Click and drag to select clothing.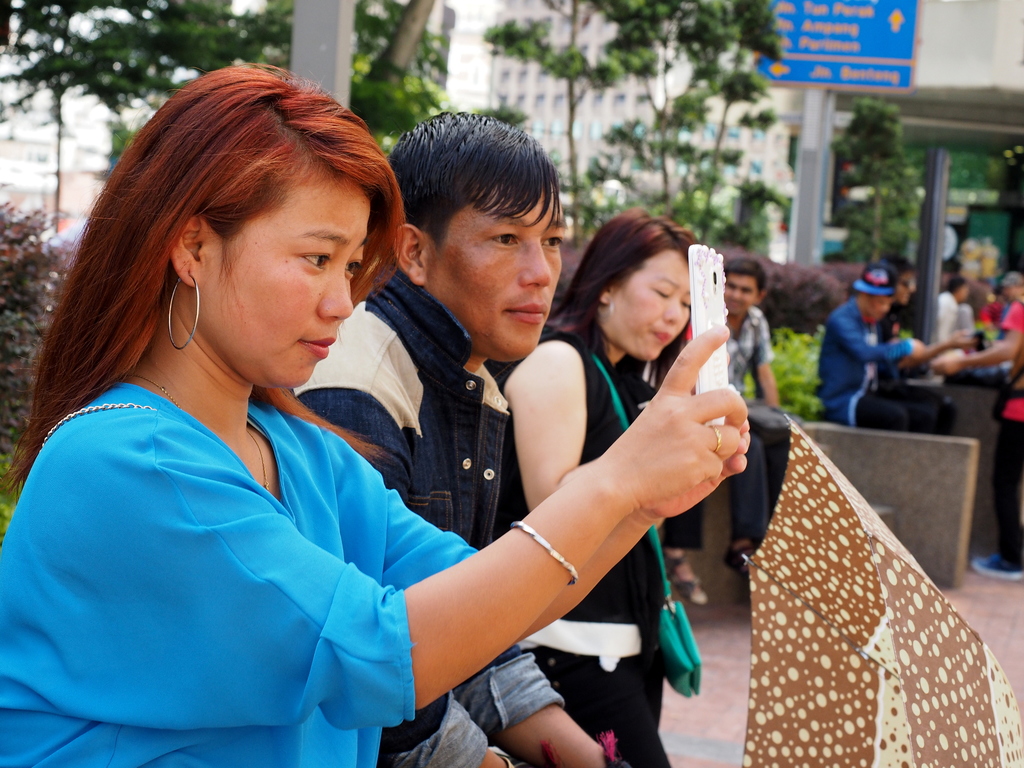
Selection: [x1=996, y1=301, x2=1023, y2=564].
